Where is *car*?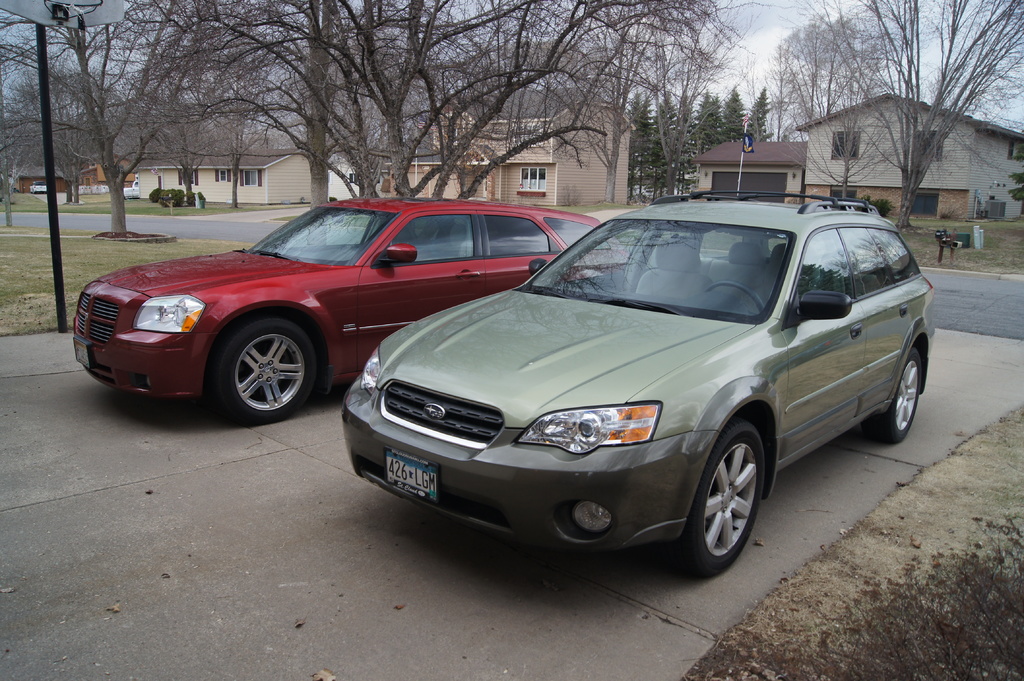
rect(28, 179, 48, 195).
